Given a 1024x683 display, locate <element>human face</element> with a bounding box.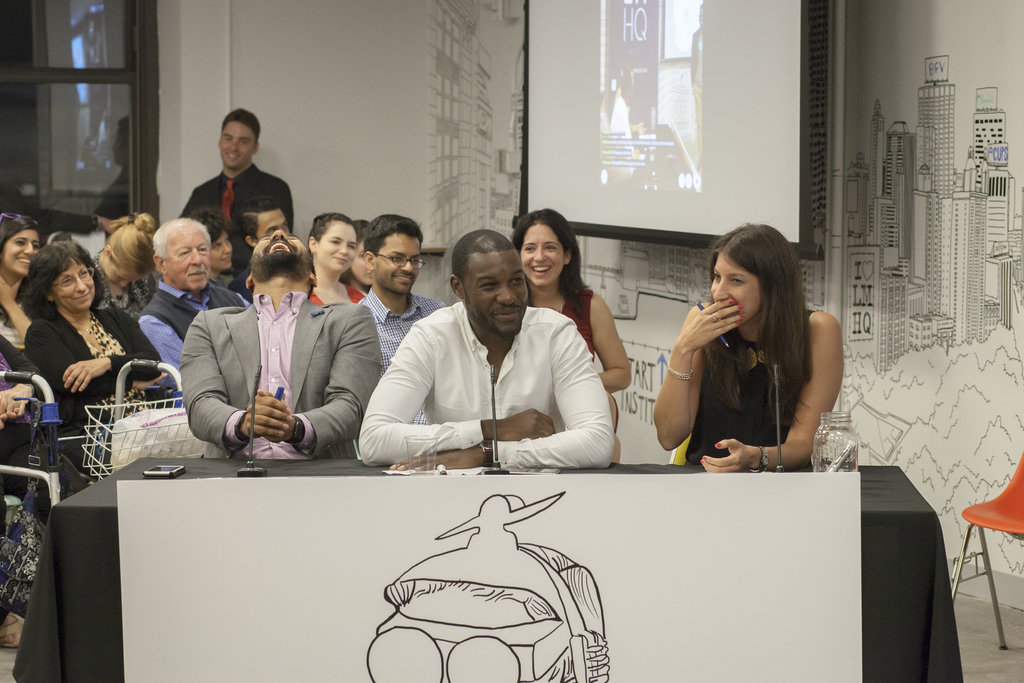
Located: (372, 226, 421, 292).
